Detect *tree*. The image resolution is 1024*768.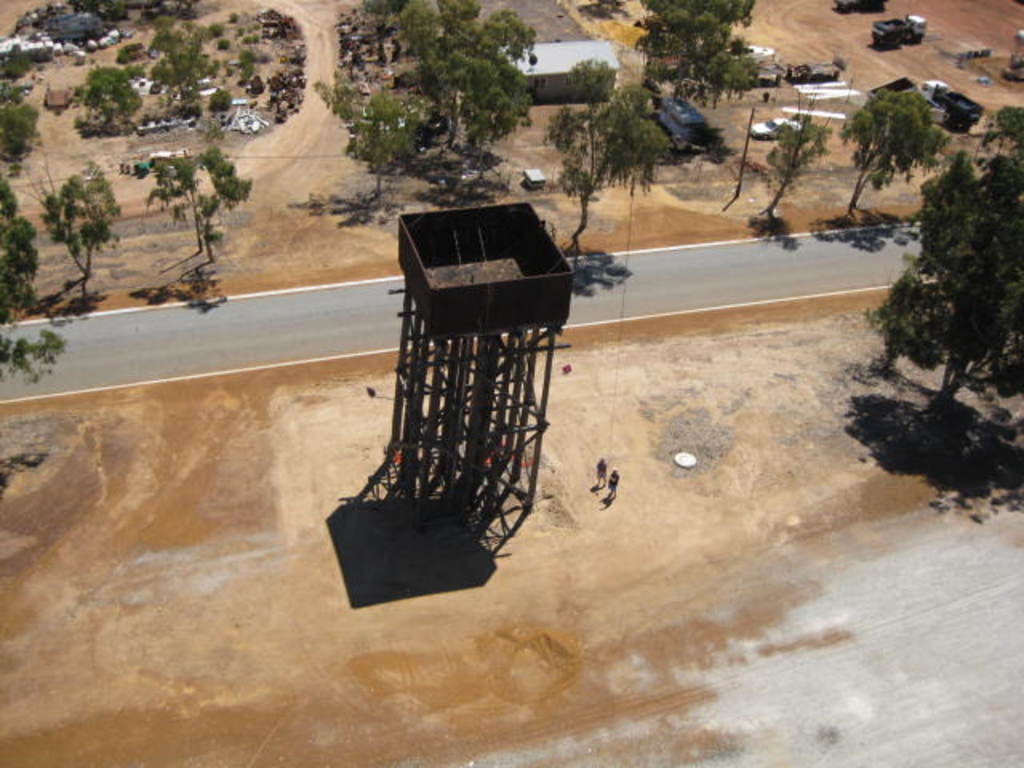
x1=43, y1=160, x2=128, y2=296.
